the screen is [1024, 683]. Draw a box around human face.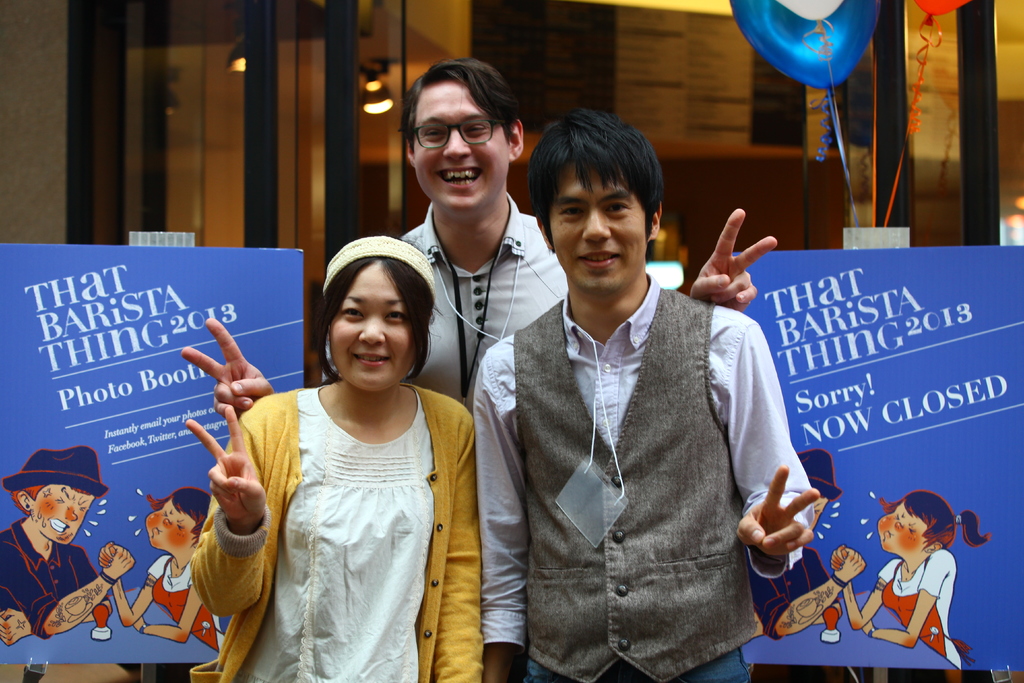
bbox=(408, 85, 509, 209).
